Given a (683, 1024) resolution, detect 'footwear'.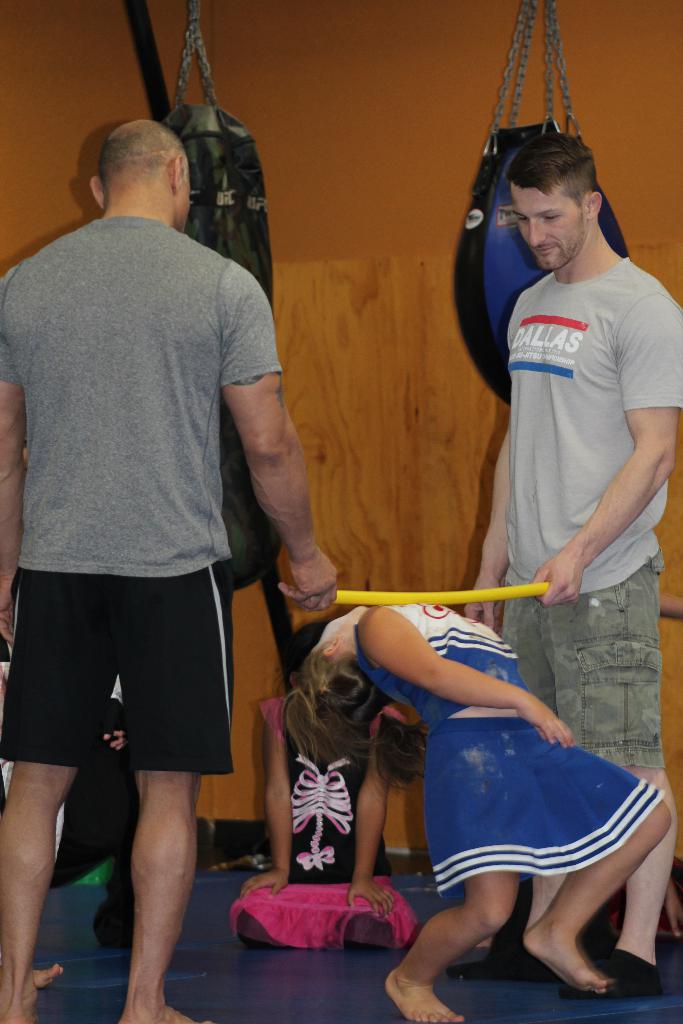
[437, 909, 561, 973].
